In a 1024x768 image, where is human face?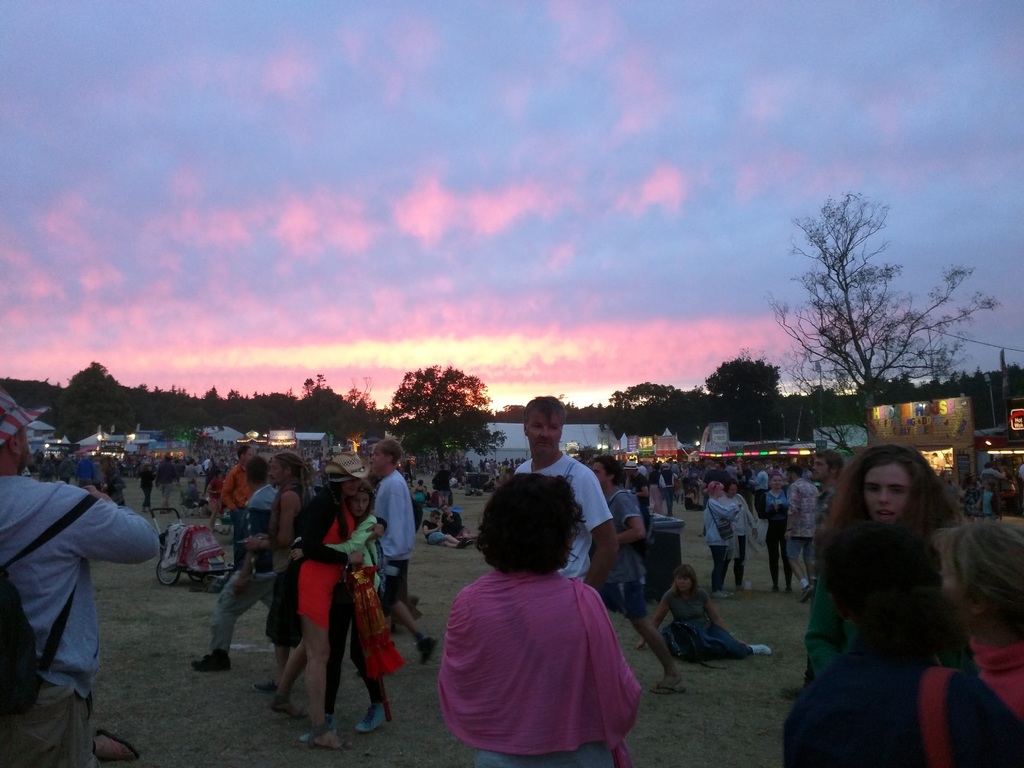
942/470/950/486.
